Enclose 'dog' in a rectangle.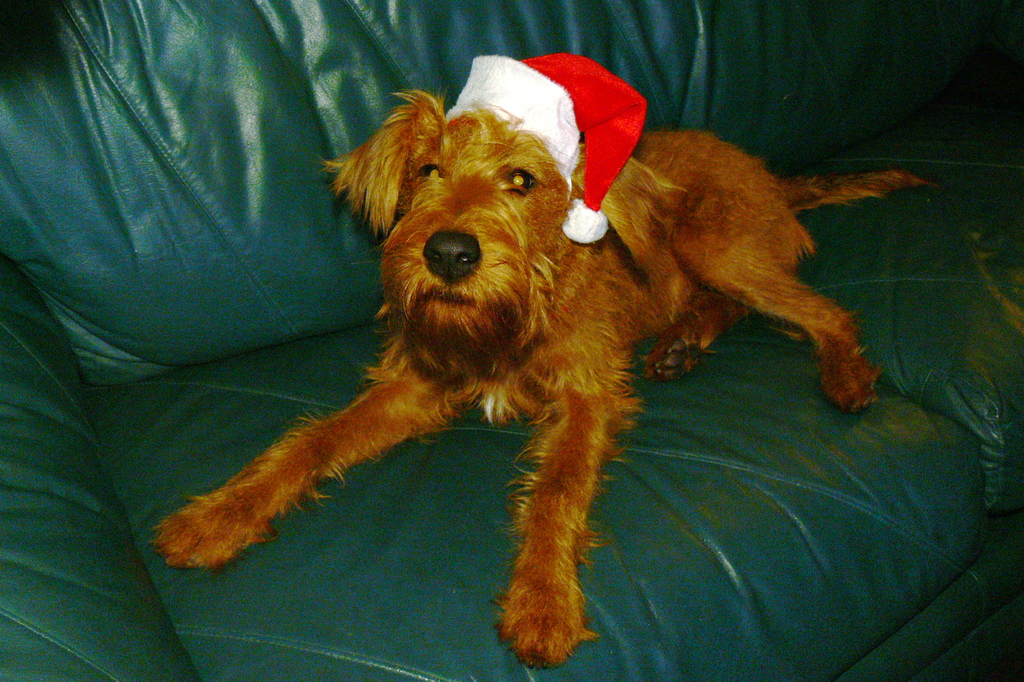
box(151, 86, 941, 674).
